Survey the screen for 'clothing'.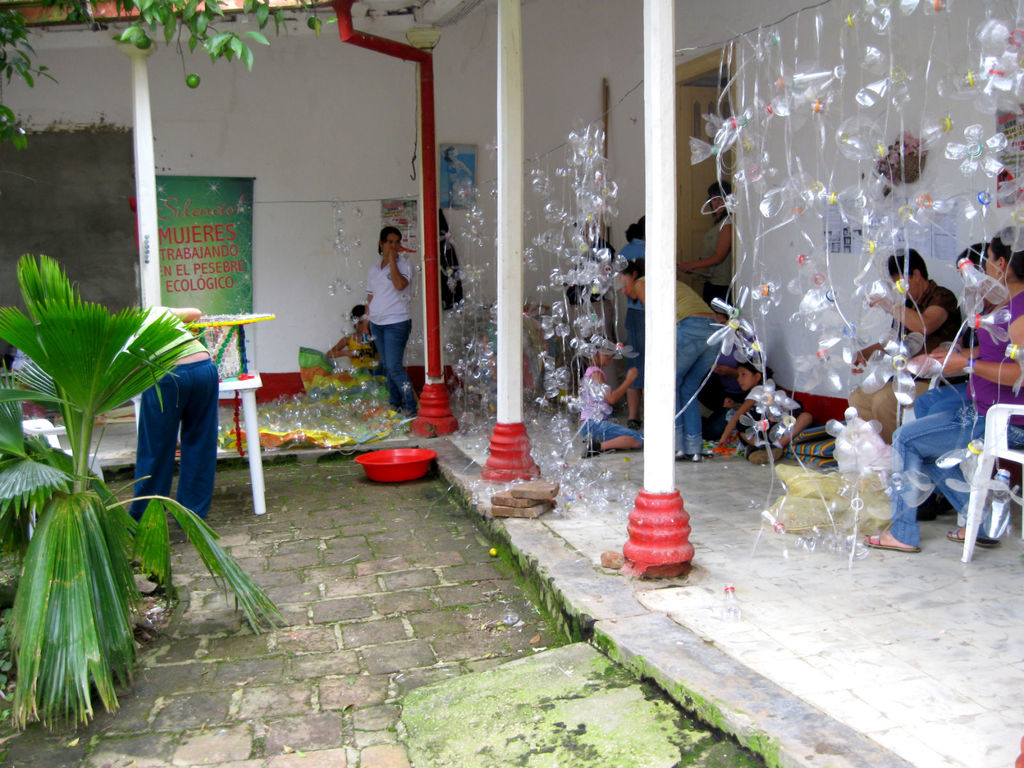
Survey found: pyautogui.locateOnScreen(365, 250, 413, 414).
